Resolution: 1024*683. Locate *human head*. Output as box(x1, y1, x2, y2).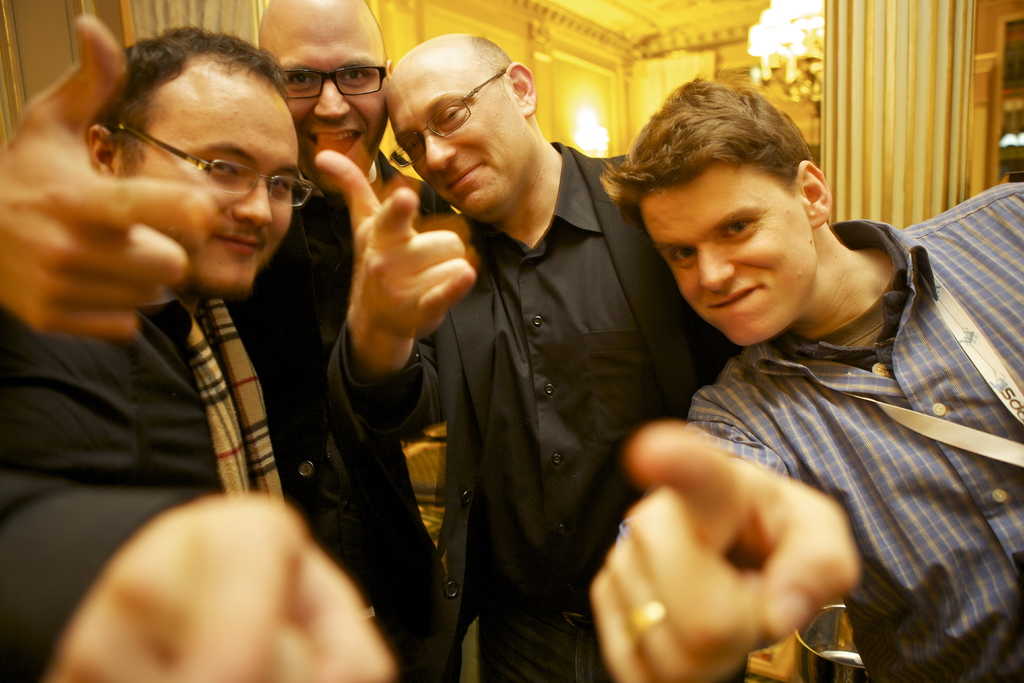
box(82, 26, 298, 293).
